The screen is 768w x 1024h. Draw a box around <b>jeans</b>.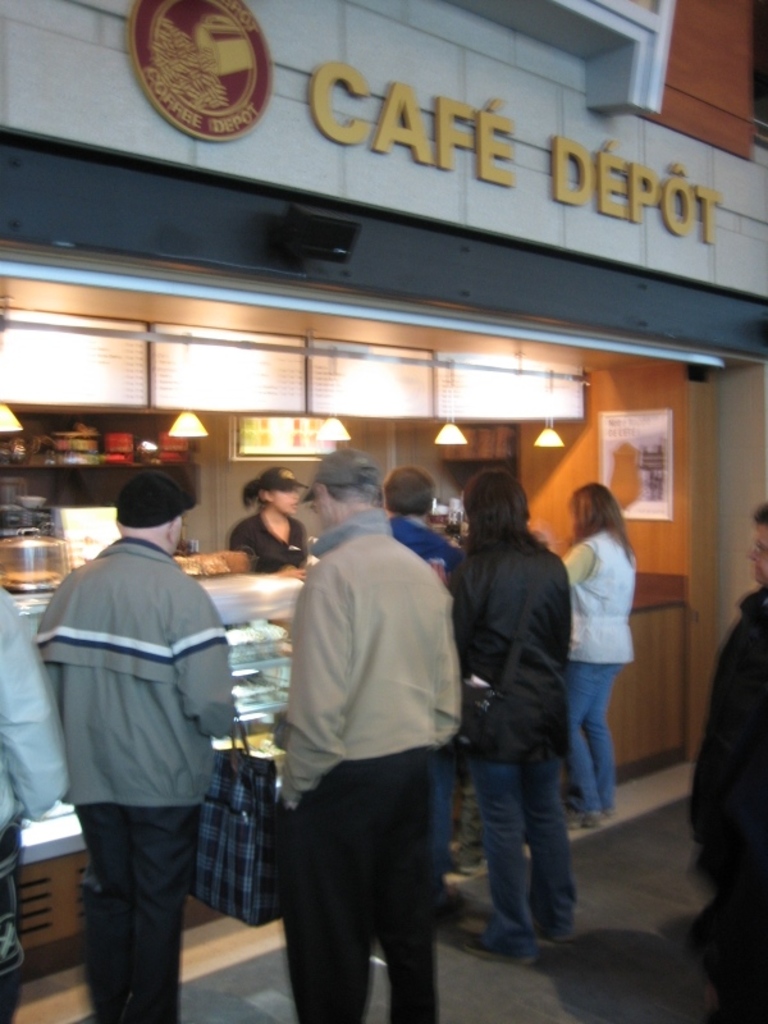
<region>466, 727, 590, 965</region>.
